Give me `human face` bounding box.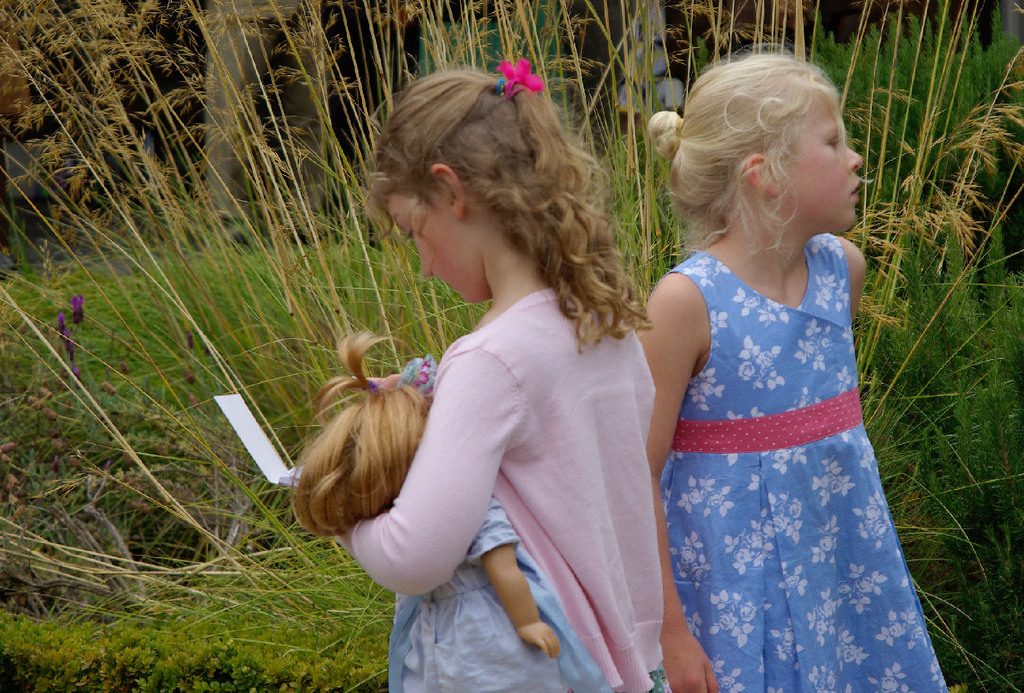
{"left": 781, "top": 88, "right": 866, "bottom": 239}.
